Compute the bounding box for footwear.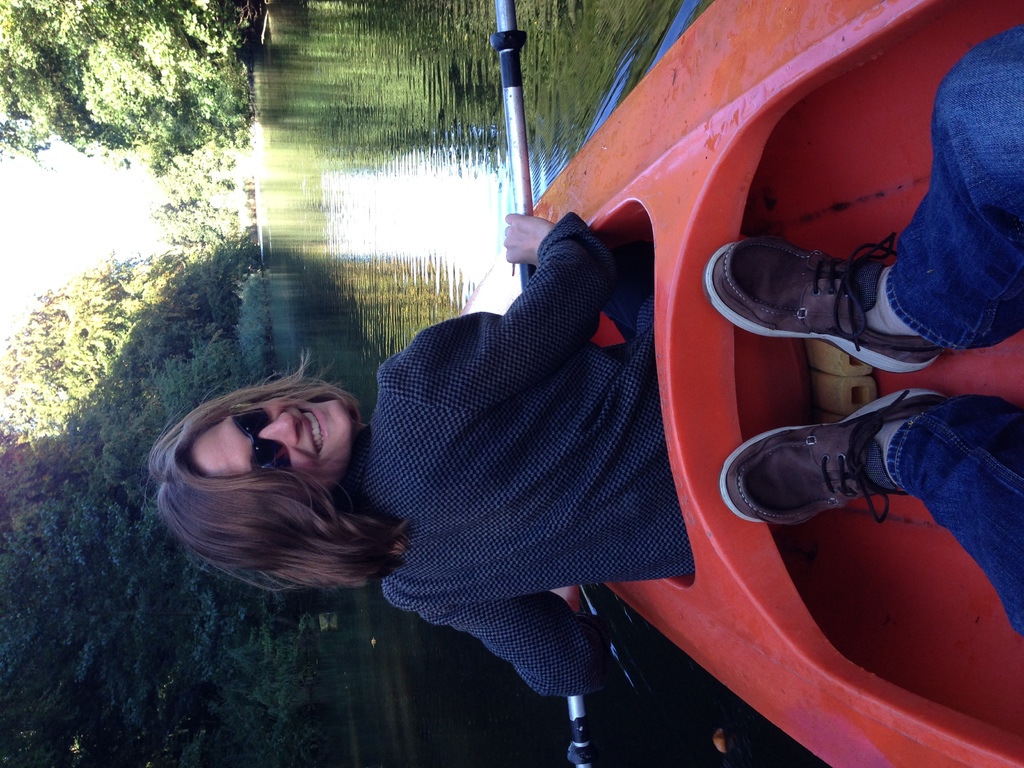
733 211 957 365.
